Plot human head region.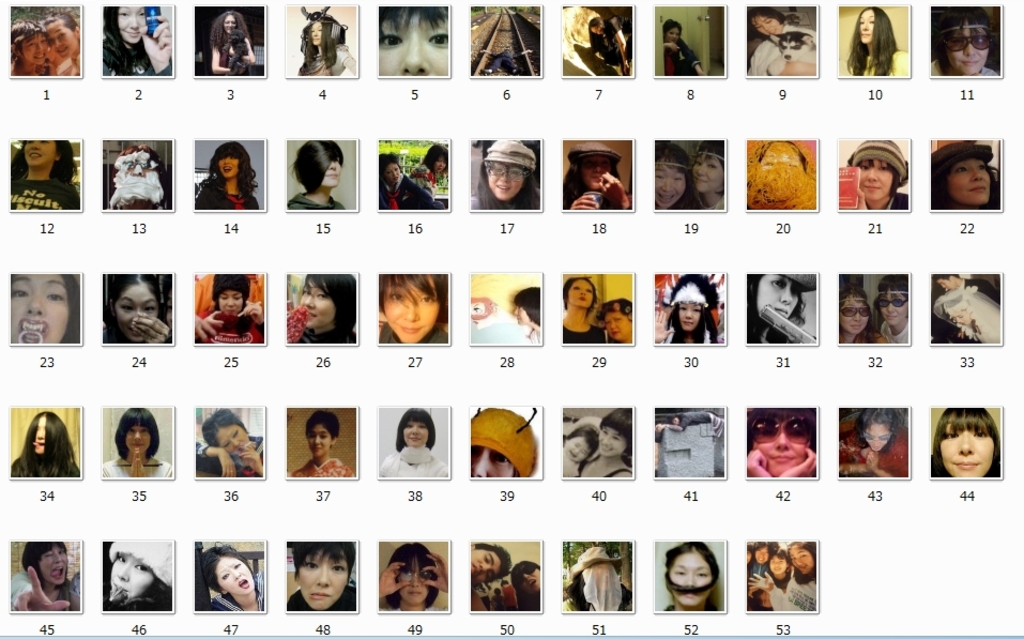
Plotted at Rect(396, 406, 434, 447).
